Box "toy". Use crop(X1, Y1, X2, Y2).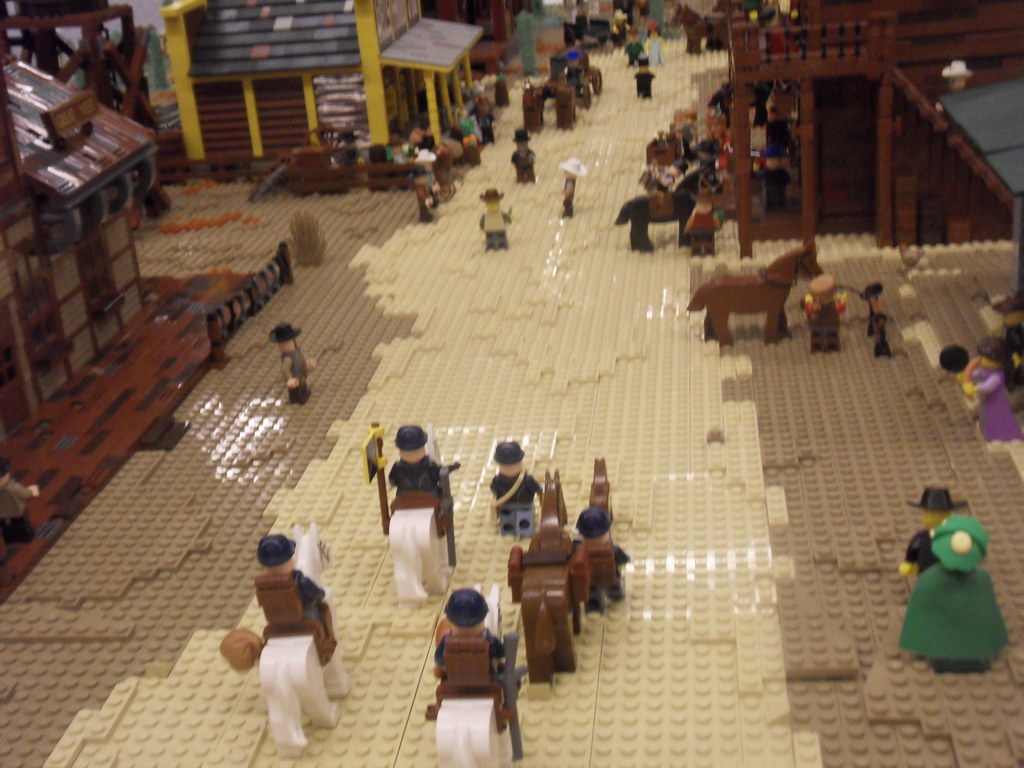
crop(488, 440, 543, 538).
